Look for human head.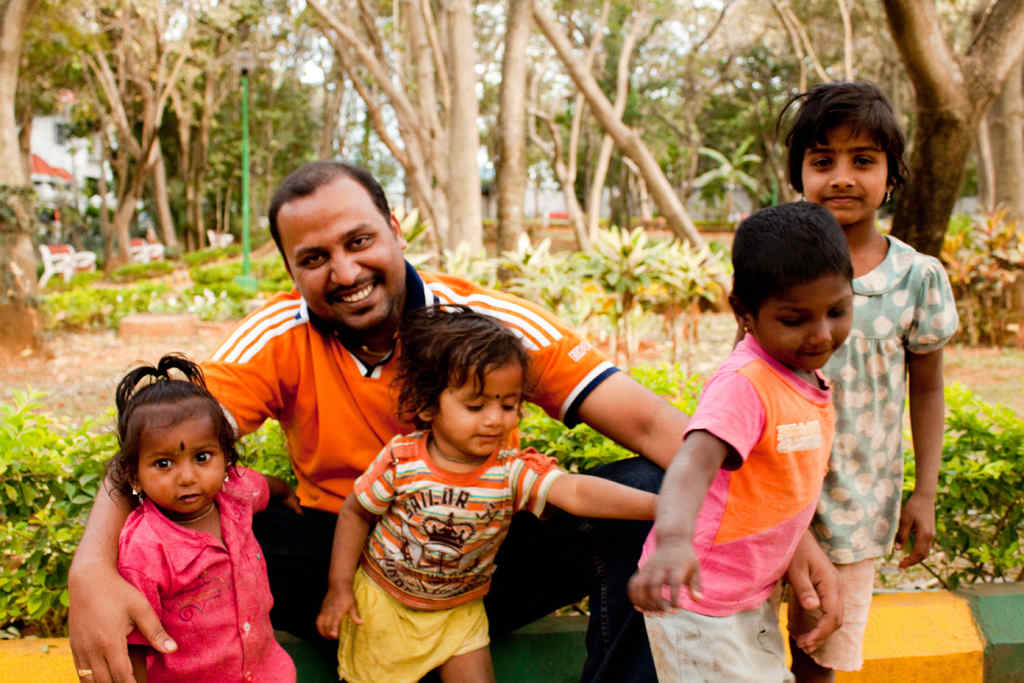
Found: <box>262,157,405,342</box>.
